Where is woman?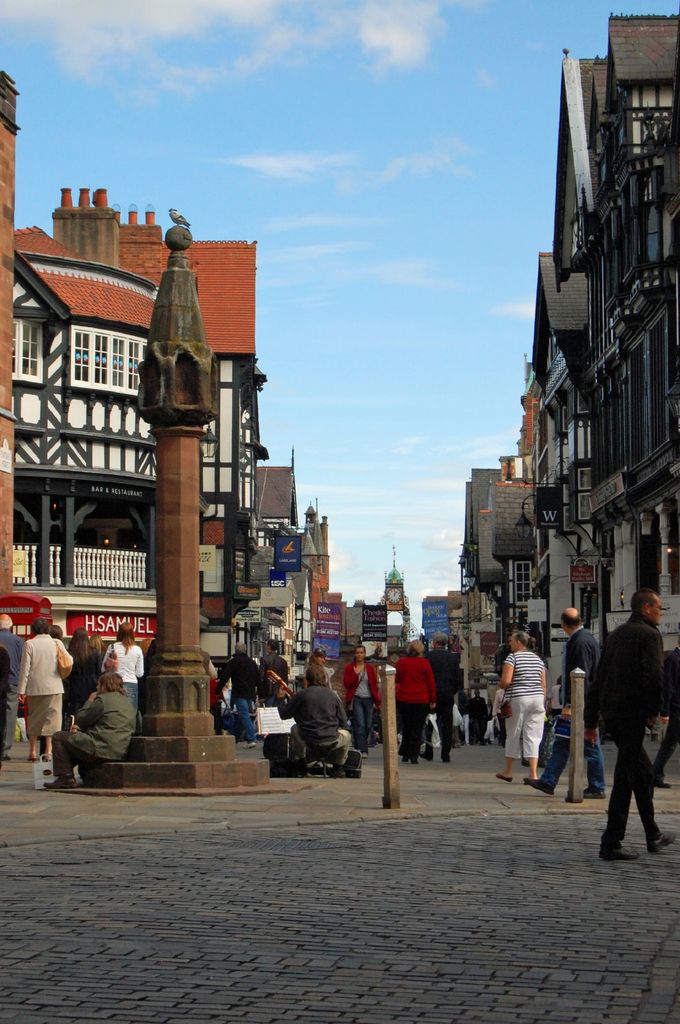
[x1=45, y1=667, x2=136, y2=791].
